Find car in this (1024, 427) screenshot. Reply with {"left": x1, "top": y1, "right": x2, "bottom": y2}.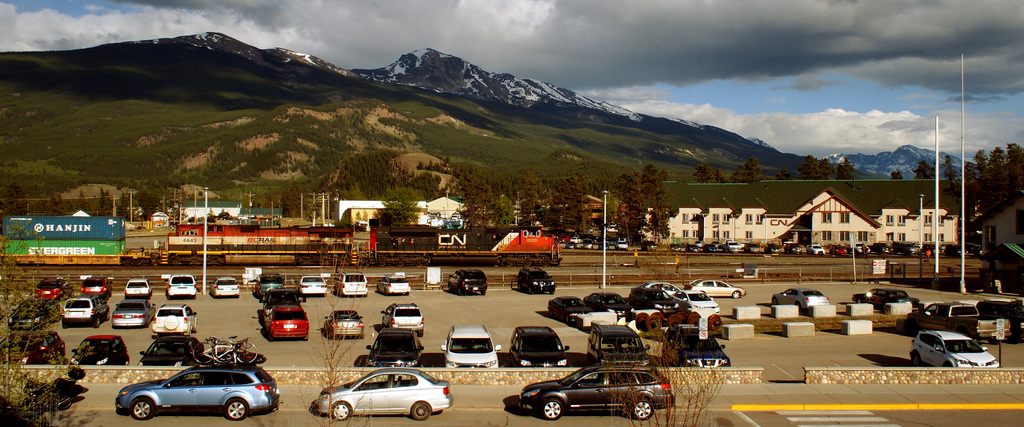
{"left": 60, "top": 294, "right": 109, "bottom": 327}.
